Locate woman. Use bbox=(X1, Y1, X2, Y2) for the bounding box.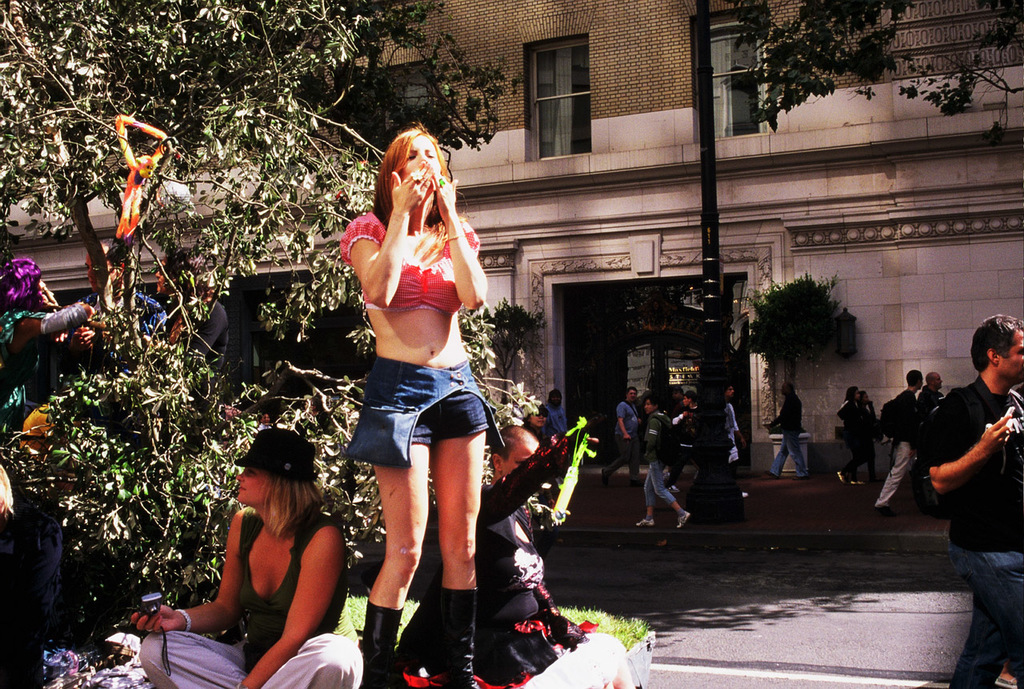
bbox=(159, 431, 344, 687).
